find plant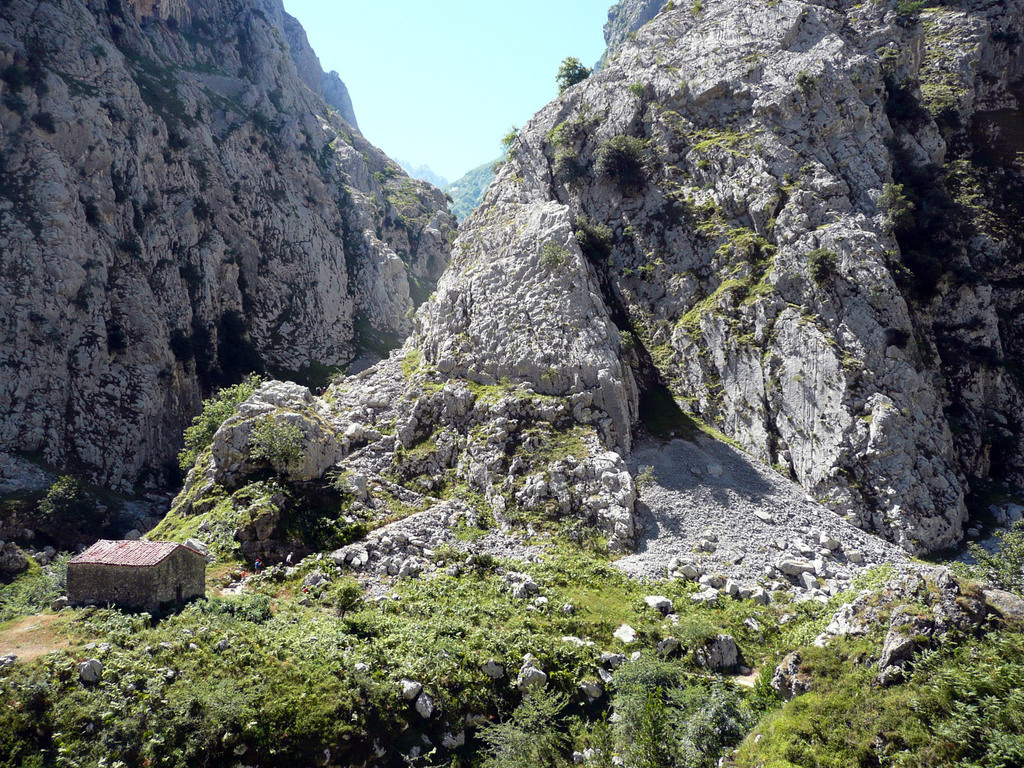
bbox=[806, 132, 816, 147]
